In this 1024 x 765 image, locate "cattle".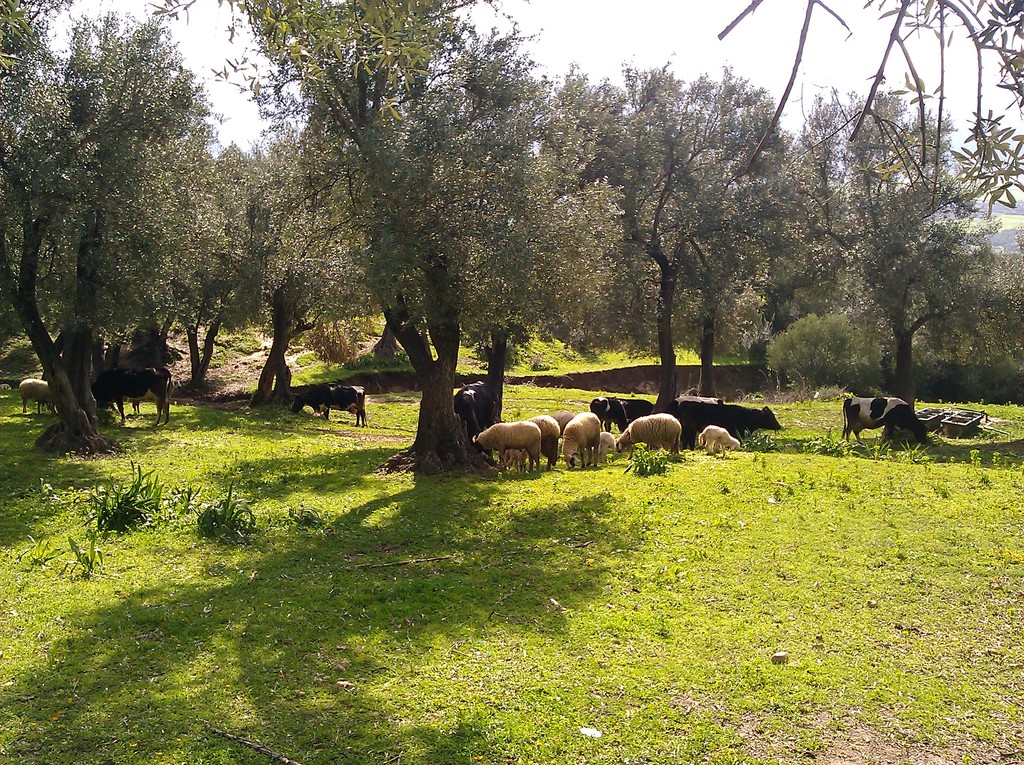
Bounding box: [452, 377, 498, 430].
